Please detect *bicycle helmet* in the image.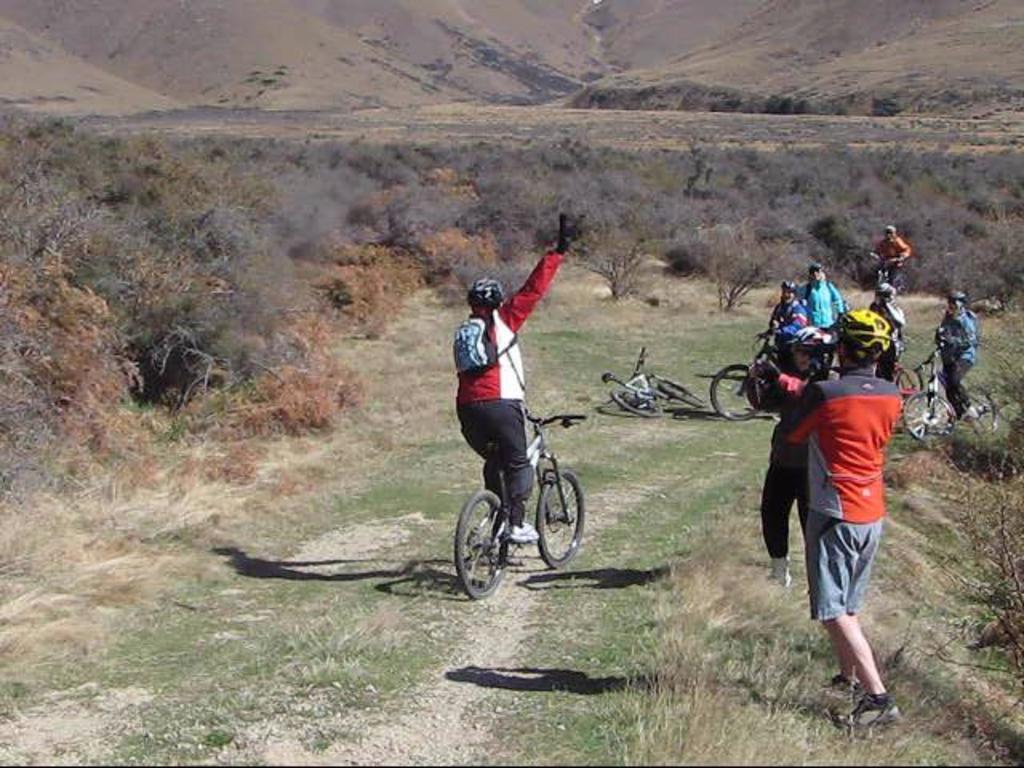
{"left": 792, "top": 326, "right": 832, "bottom": 347}.
